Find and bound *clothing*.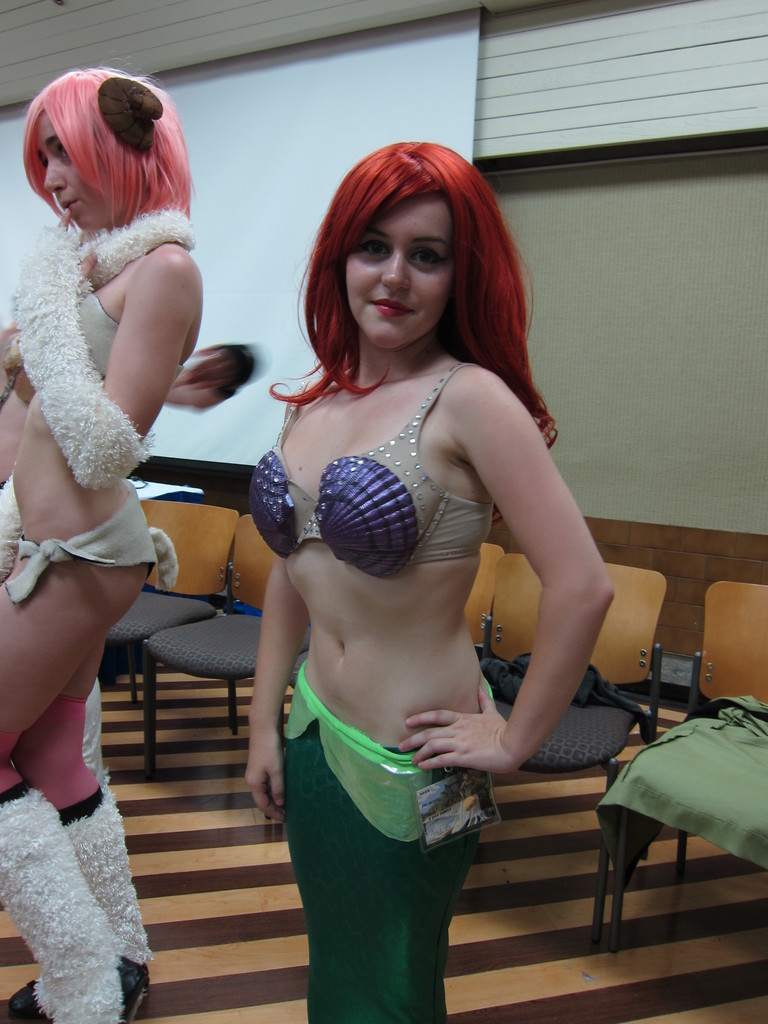
Bound: bbox=[0, 204, 205, 490].
